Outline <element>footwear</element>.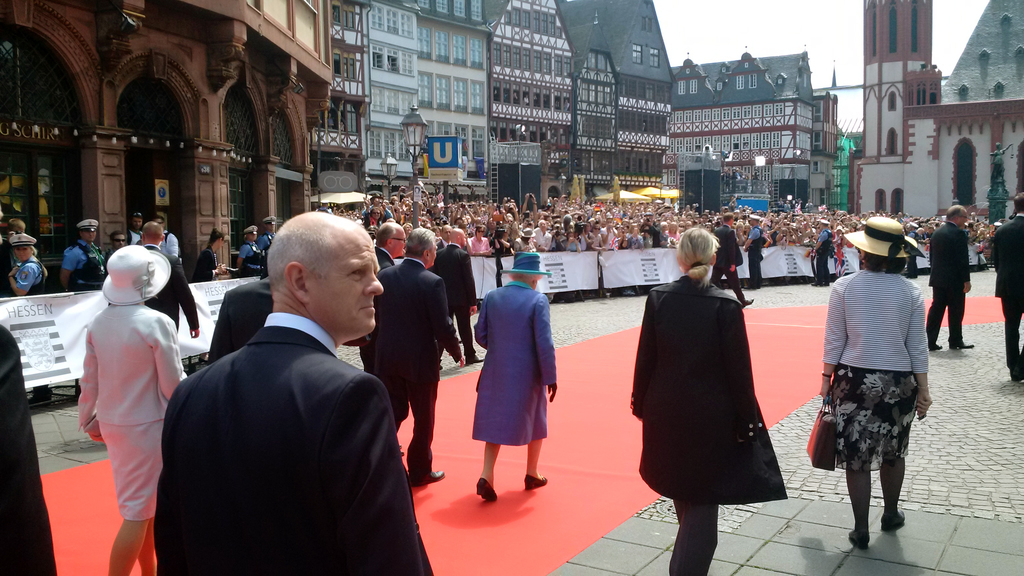
Outline: <box>1012,365,1023,384</box>.
